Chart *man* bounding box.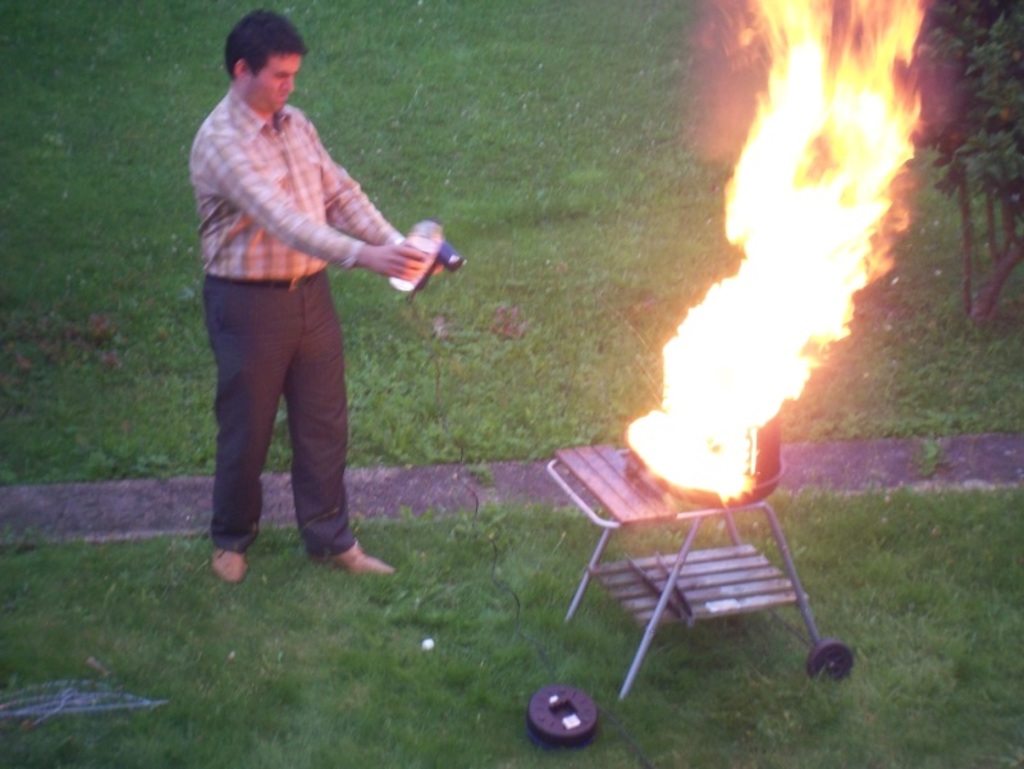
Charted: 187, 10, 454, 582.
